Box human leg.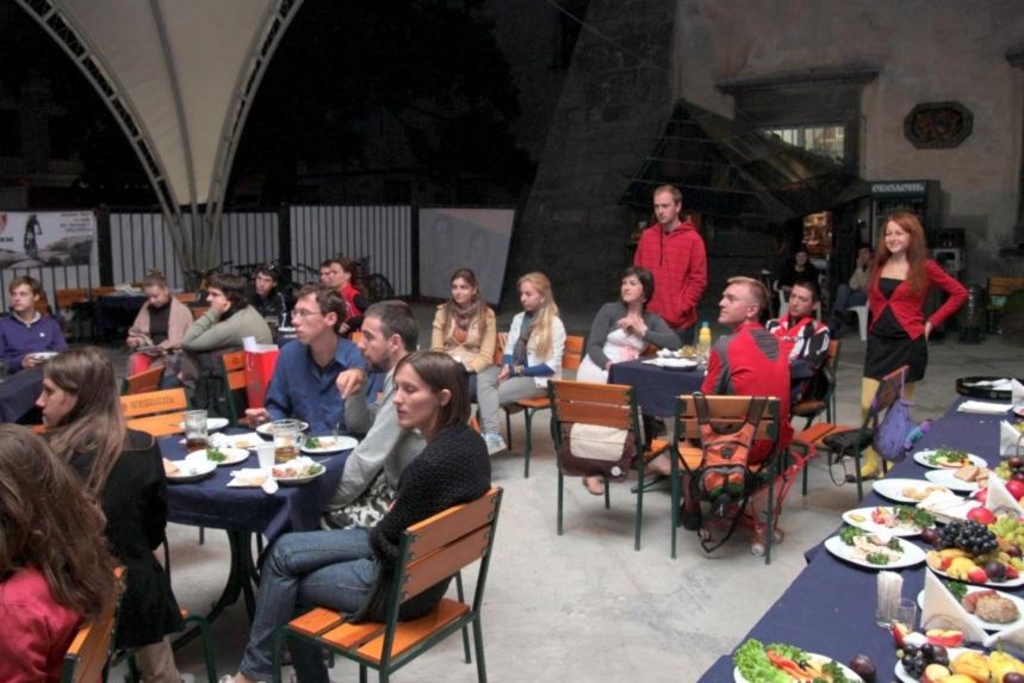
select_region(480, 374, 544, 457).
